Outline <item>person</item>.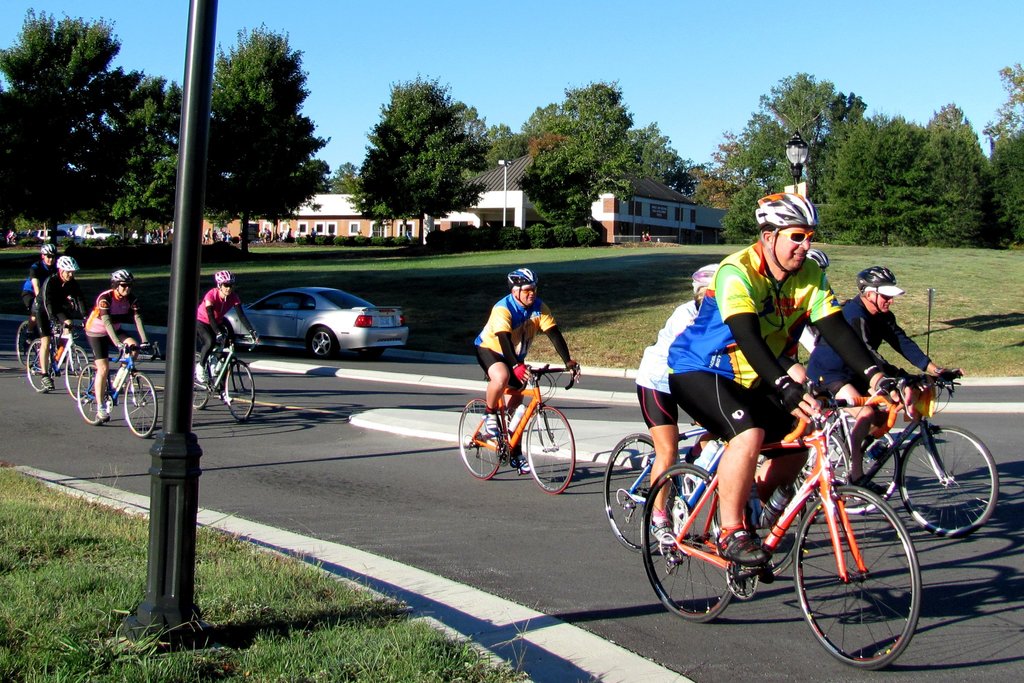
Outline: x1=85 y1=262 x2=147 y2=422.
